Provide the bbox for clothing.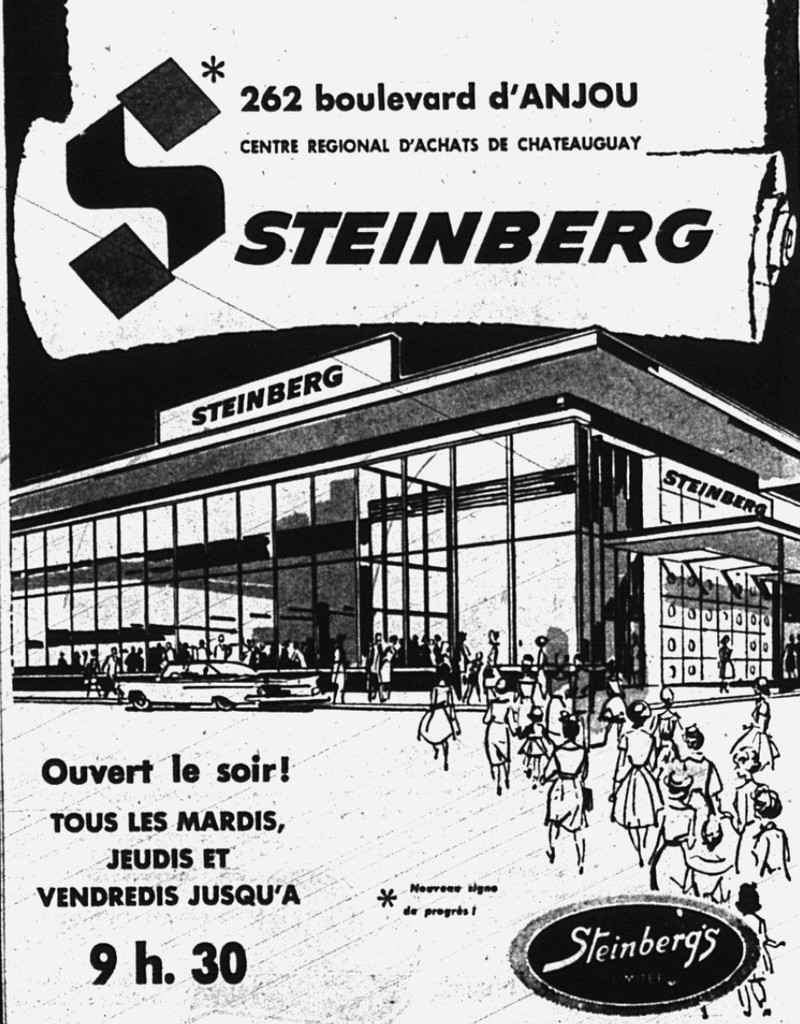
{"x1": 707, "y1": 645, "x2": 742, "y2": 677}.
